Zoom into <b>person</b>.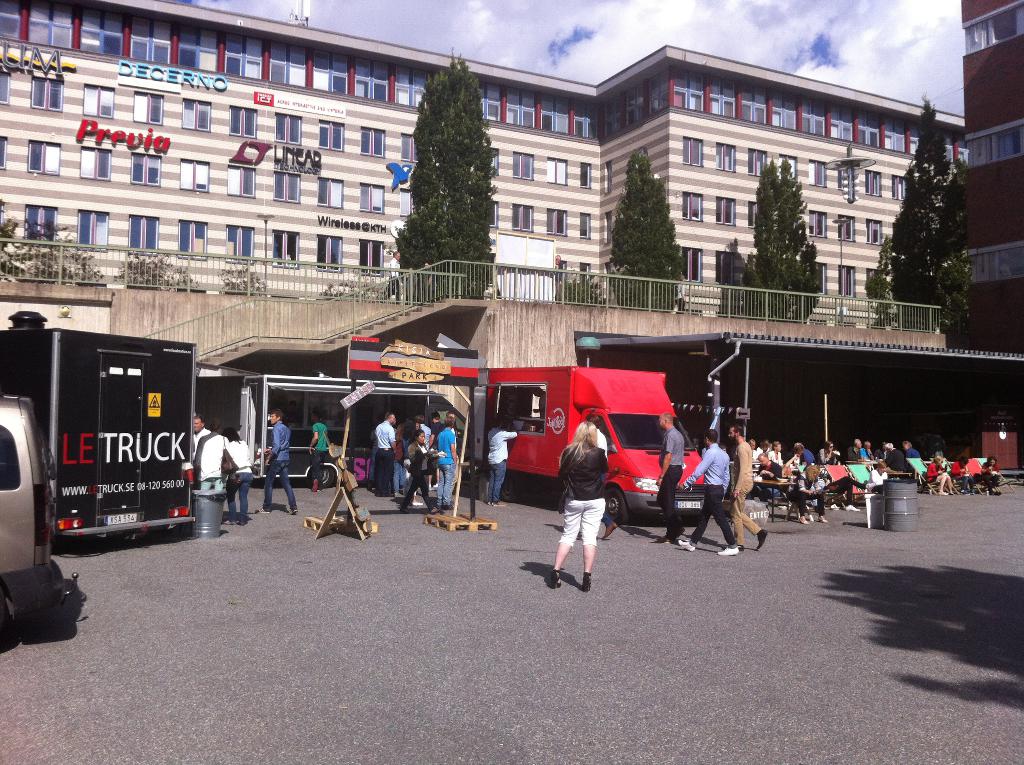
Zoom target: x1=484, y1=417, x2=518, y2=504.
